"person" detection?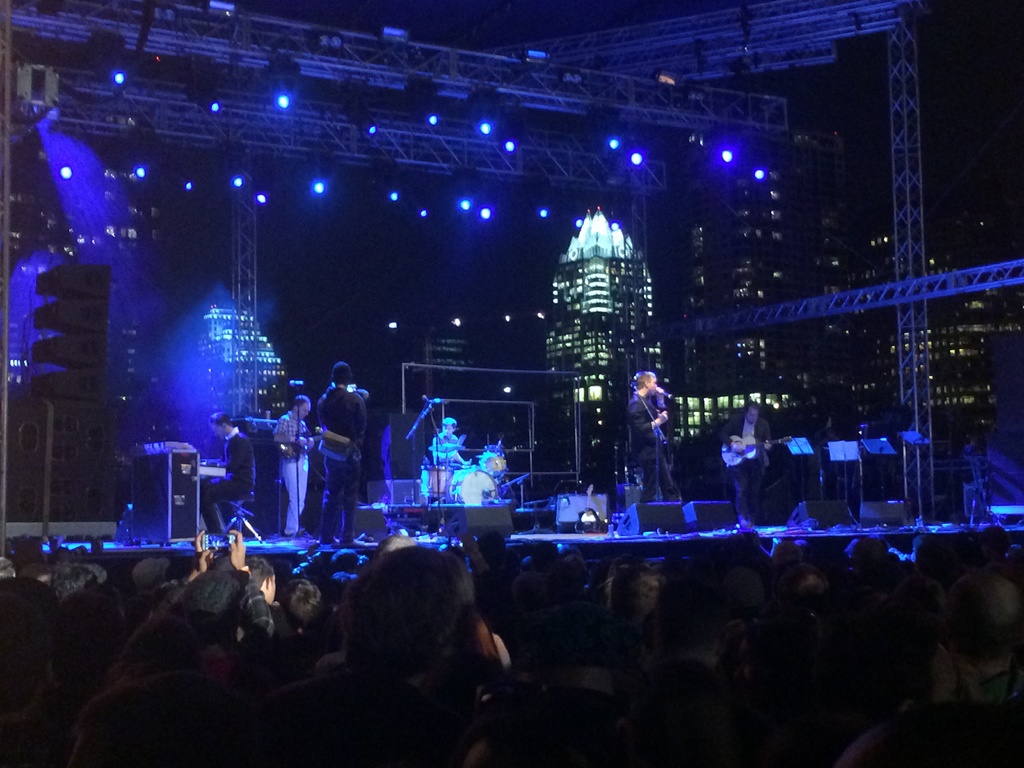
BBox(634, 367, 673, 502)
